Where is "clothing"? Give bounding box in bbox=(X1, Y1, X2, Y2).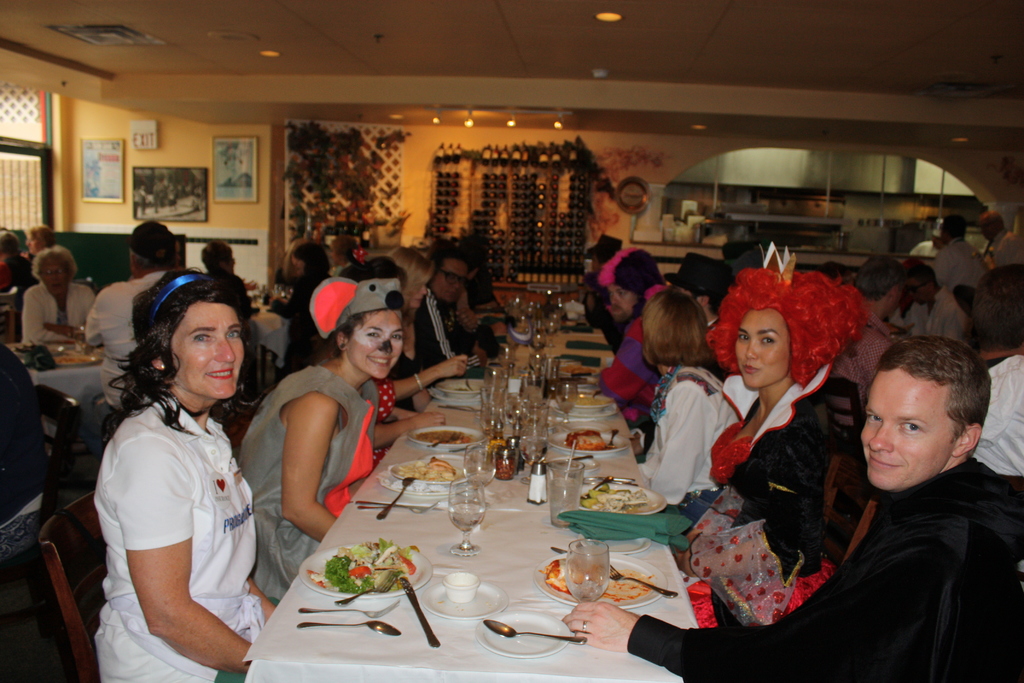
bbox=(703, 317, 728, 387).
